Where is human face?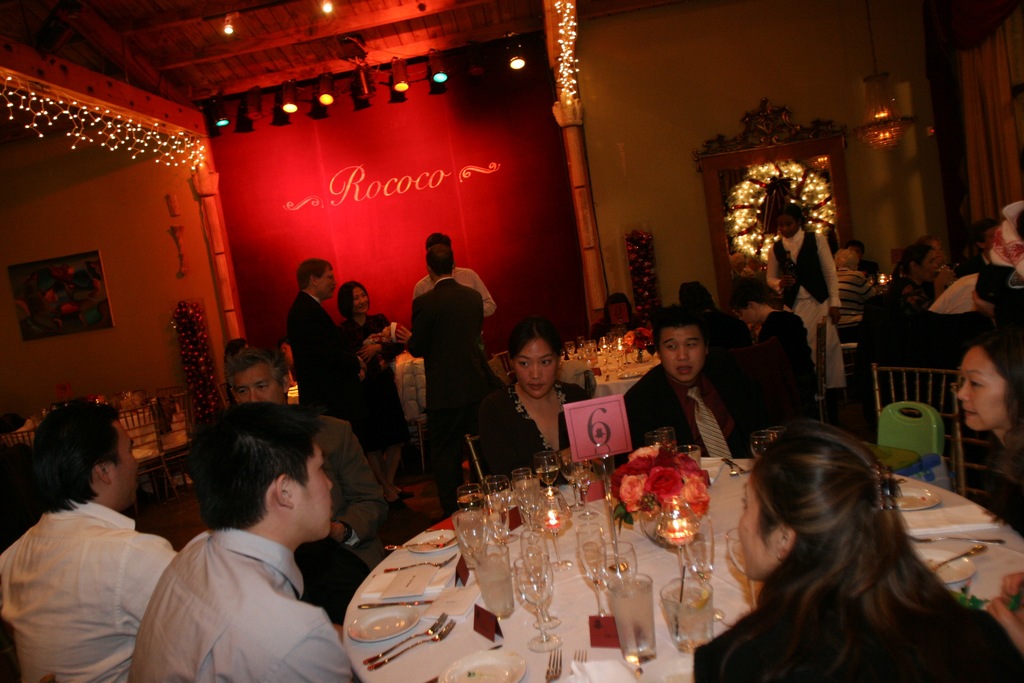
(780, 215, 796, 239).
